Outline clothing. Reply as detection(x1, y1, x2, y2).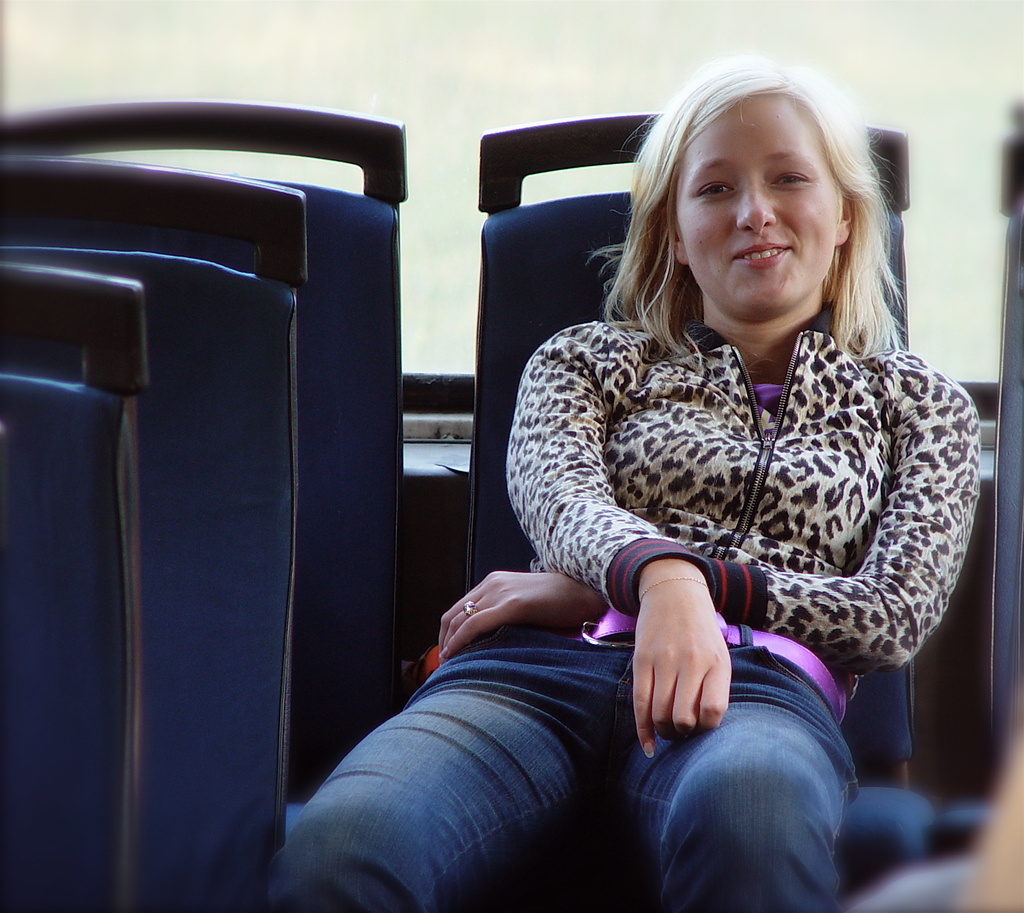
detection(502, 318, 984, 676).
